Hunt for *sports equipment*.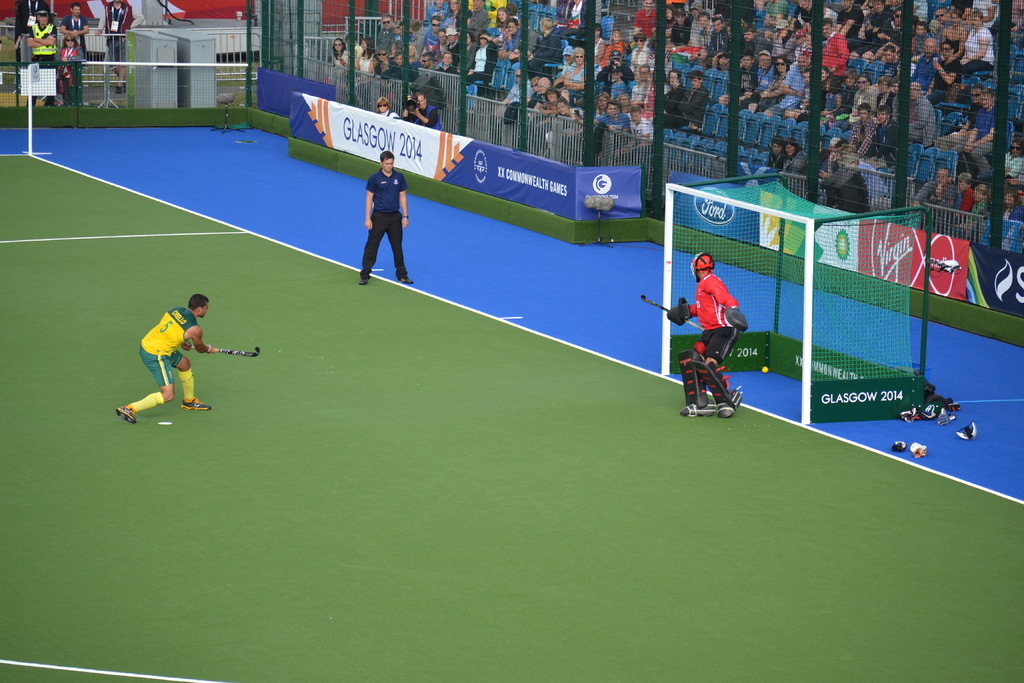
Hunted down at locate(665, 295, 692, 329).
